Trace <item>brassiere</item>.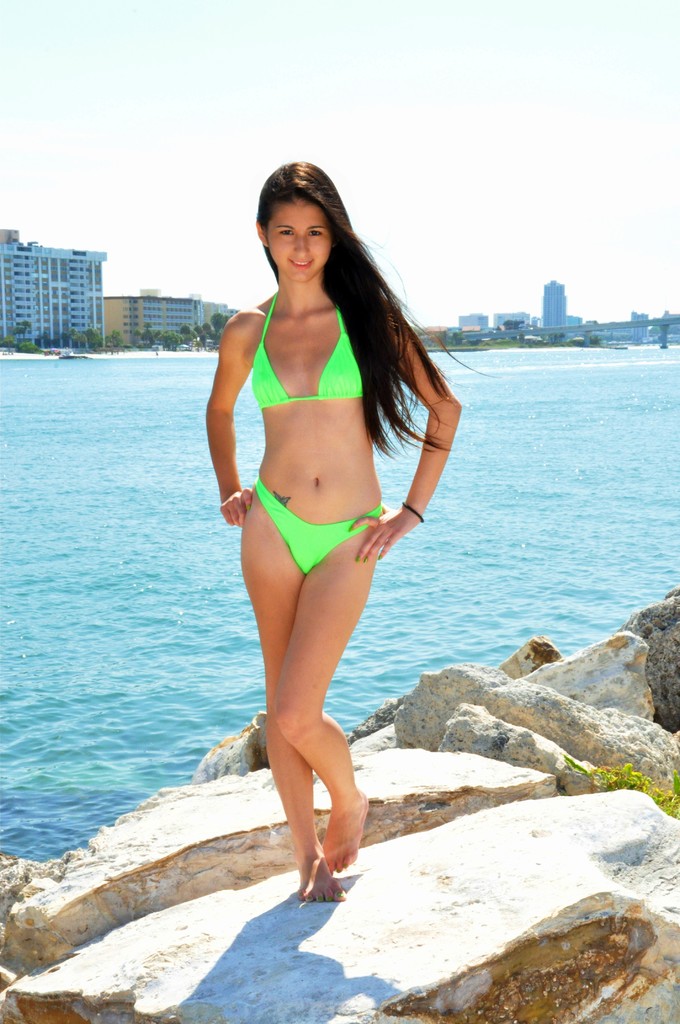
Traced to Rect(247, 289, 367, 412).
